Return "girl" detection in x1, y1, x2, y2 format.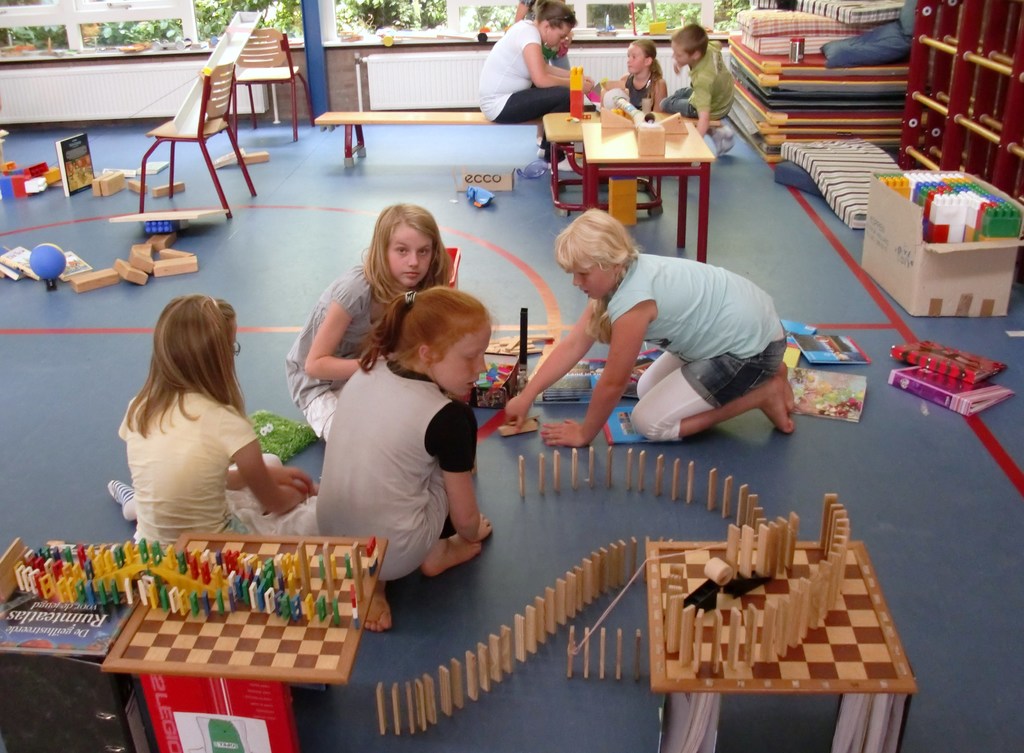
600, 33, 663, 219.
